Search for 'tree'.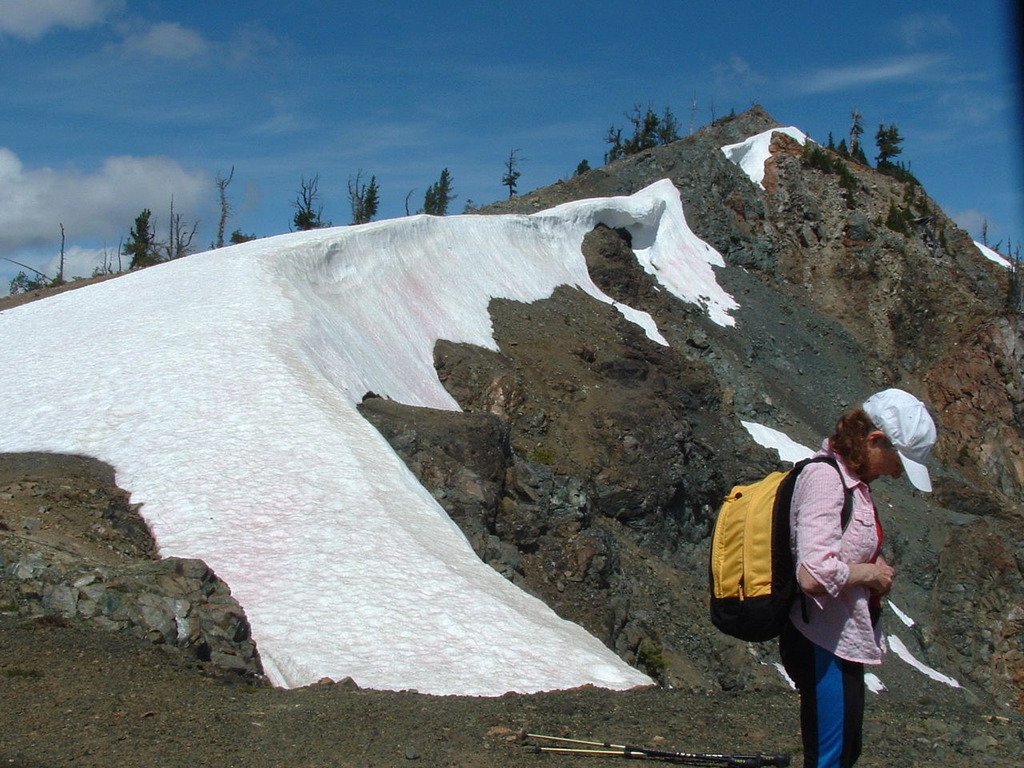
Found at l=402, t=165, r=456, b=216.
